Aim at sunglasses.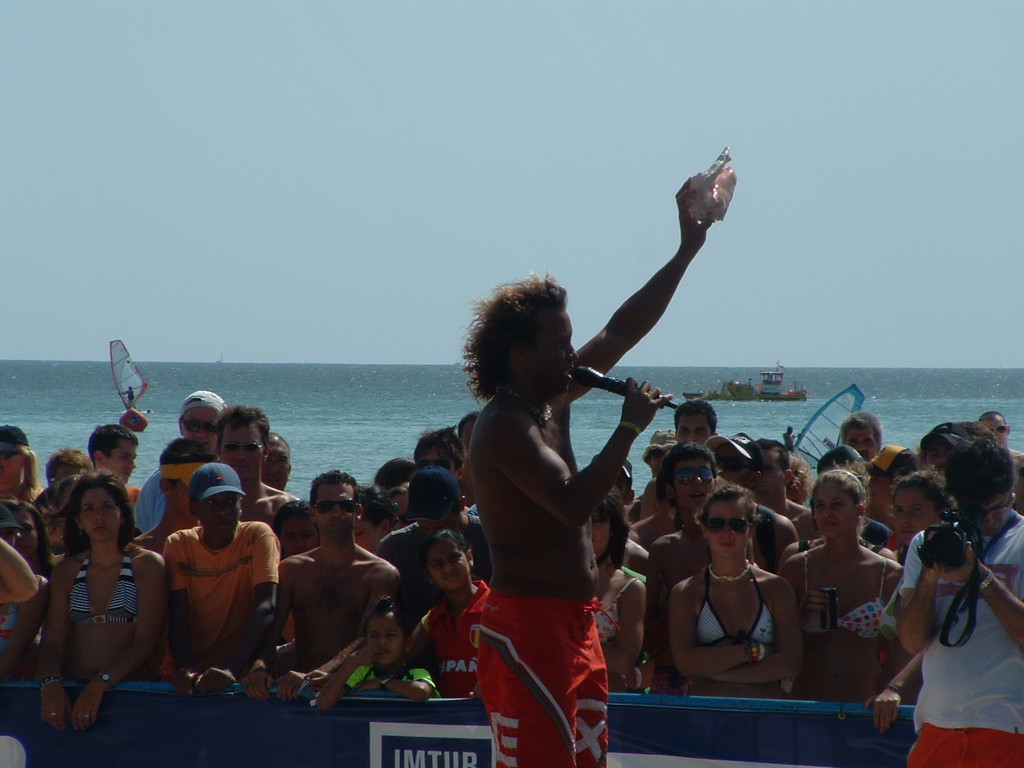
Aimed at [705,517,749,534].
